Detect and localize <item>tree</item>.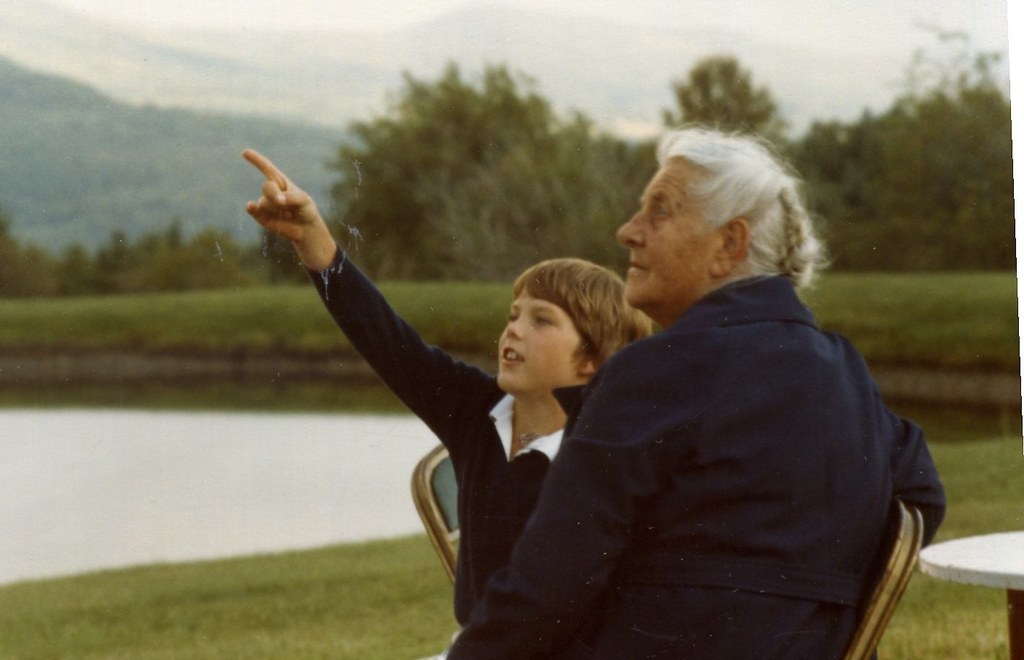
Localized at (left=109, top=216, right=281, bottom=268).
